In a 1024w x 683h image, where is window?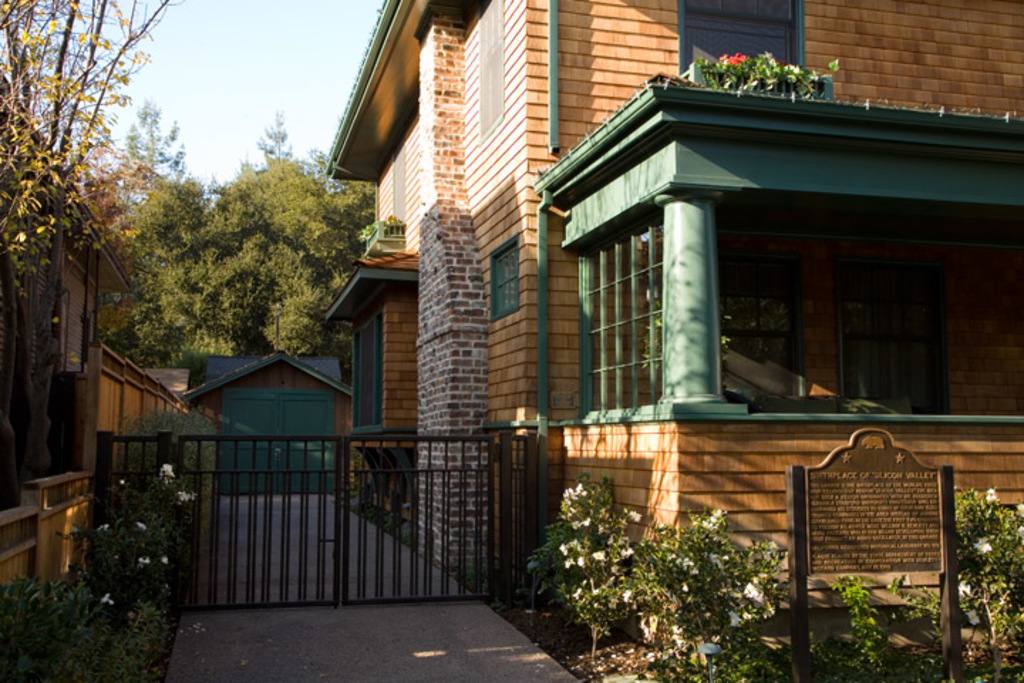
<box>488,238,525,317</box>.
